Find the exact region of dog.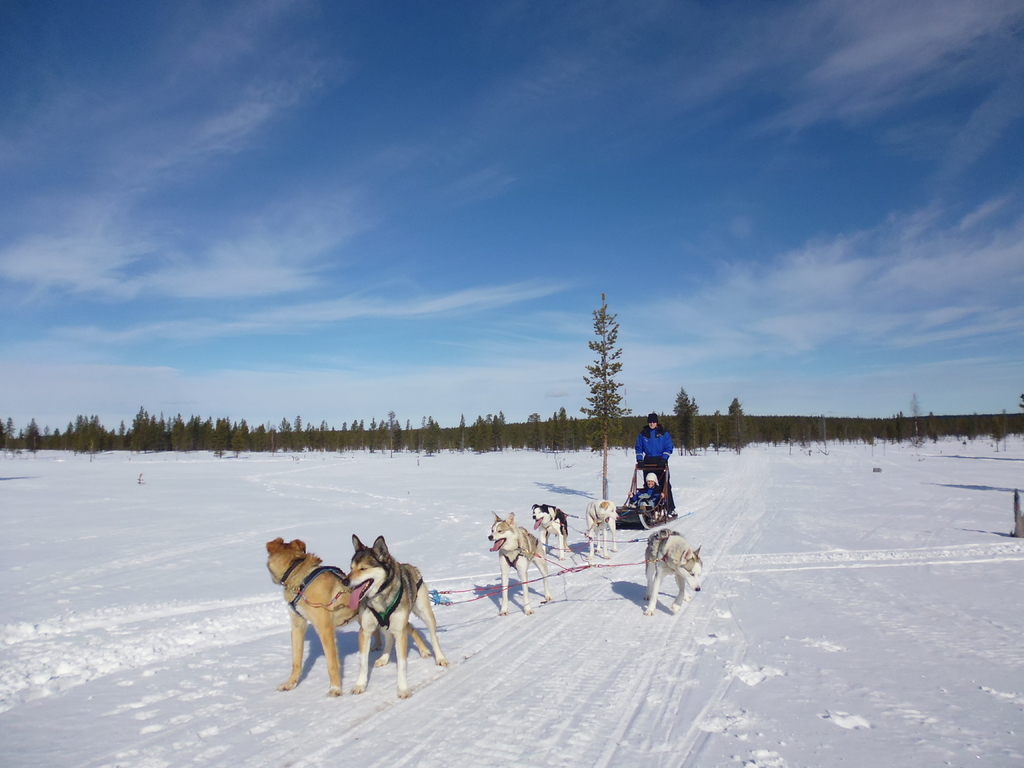
Exact region: locate(526, 501, 579, 561).
